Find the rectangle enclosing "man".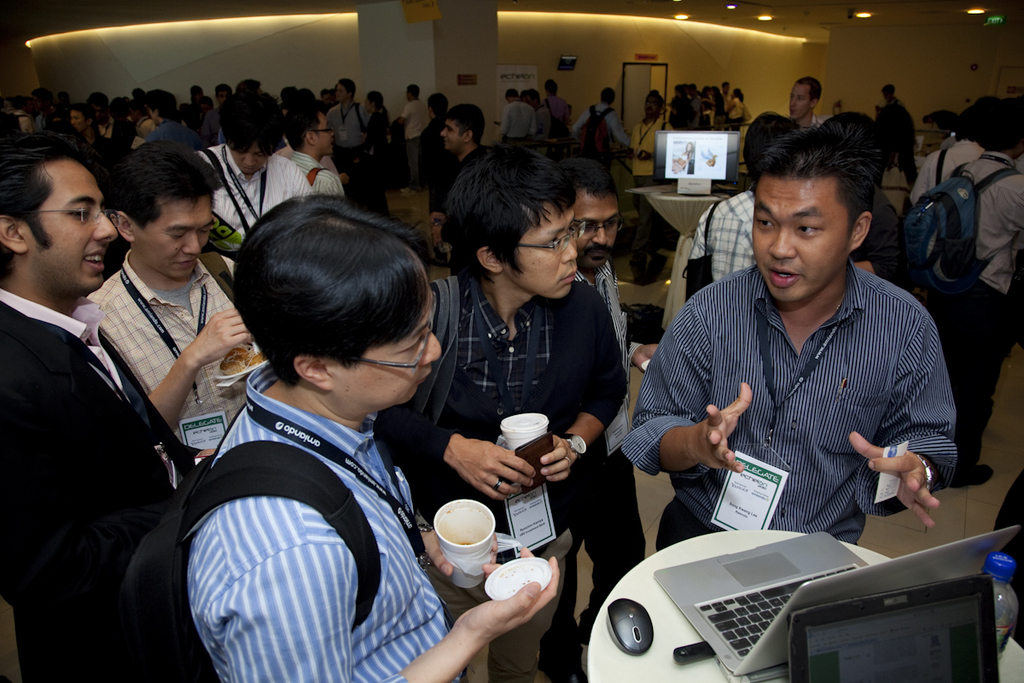
(282, 105, 344, 195).
